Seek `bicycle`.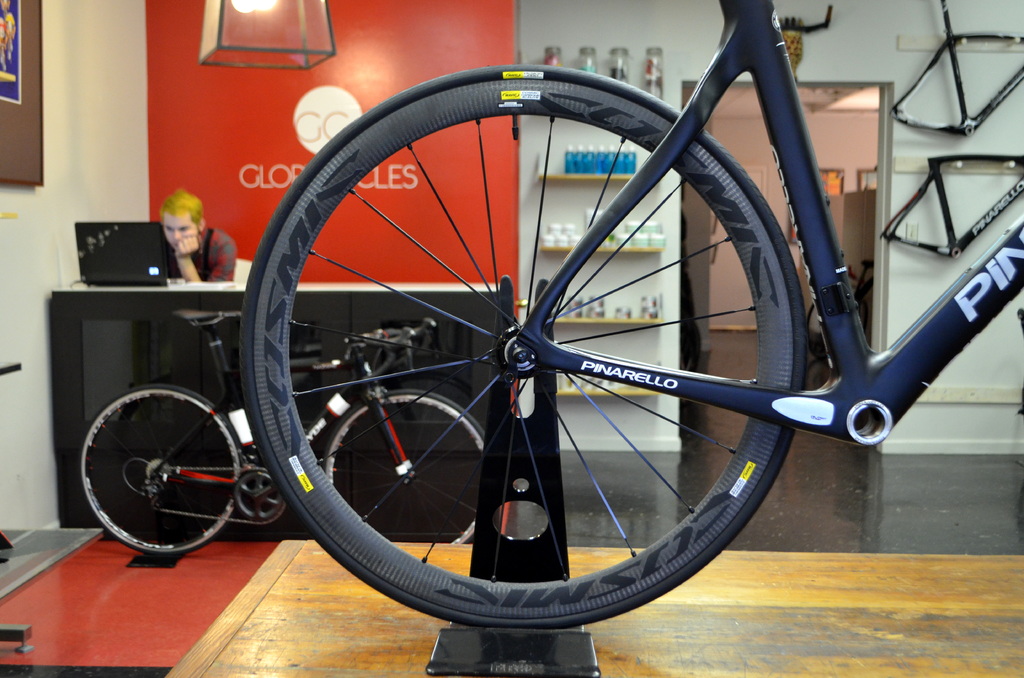
rect(236, 0, 1023, 627).
